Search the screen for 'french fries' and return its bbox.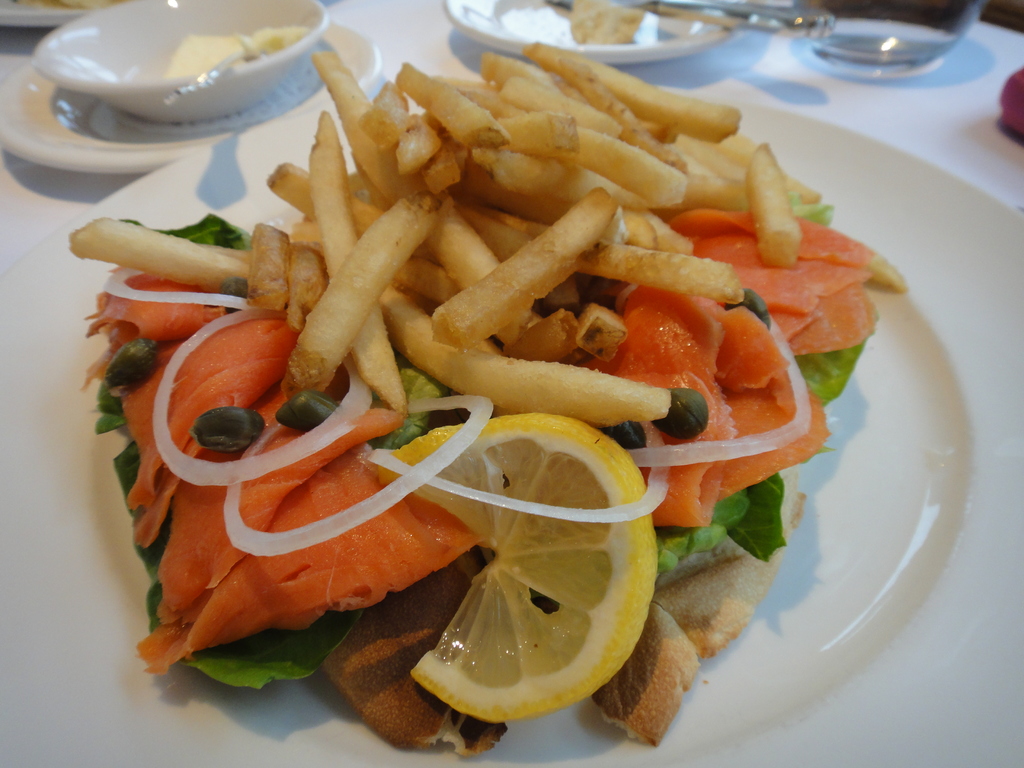
Found: [623,122,720,209].
